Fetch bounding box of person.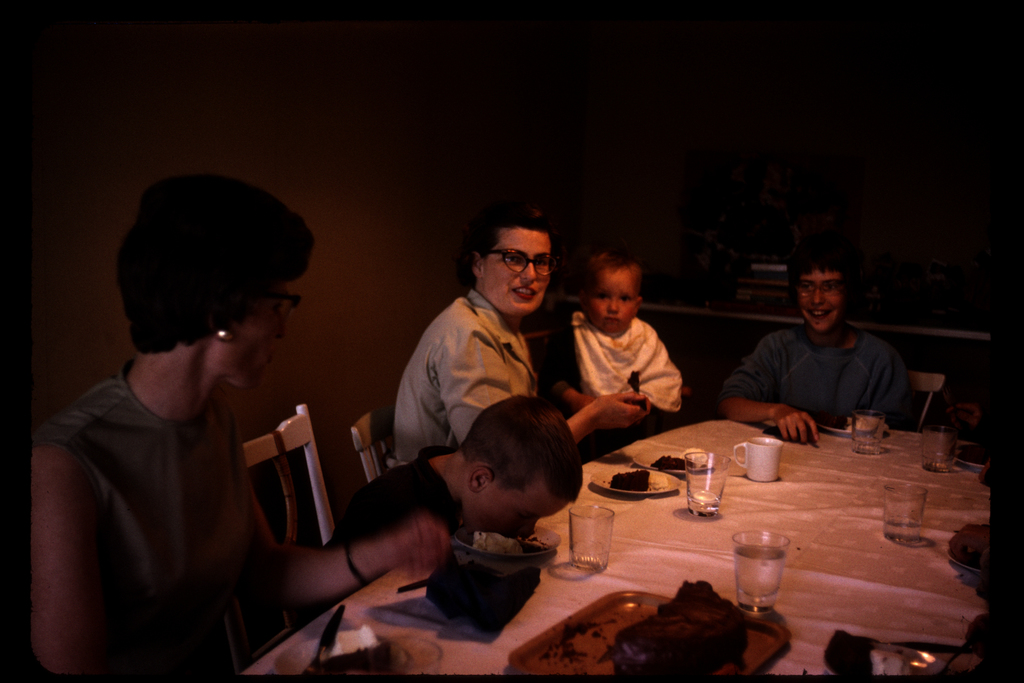
Bbox: bbox=(715, 242, 905, 447).
